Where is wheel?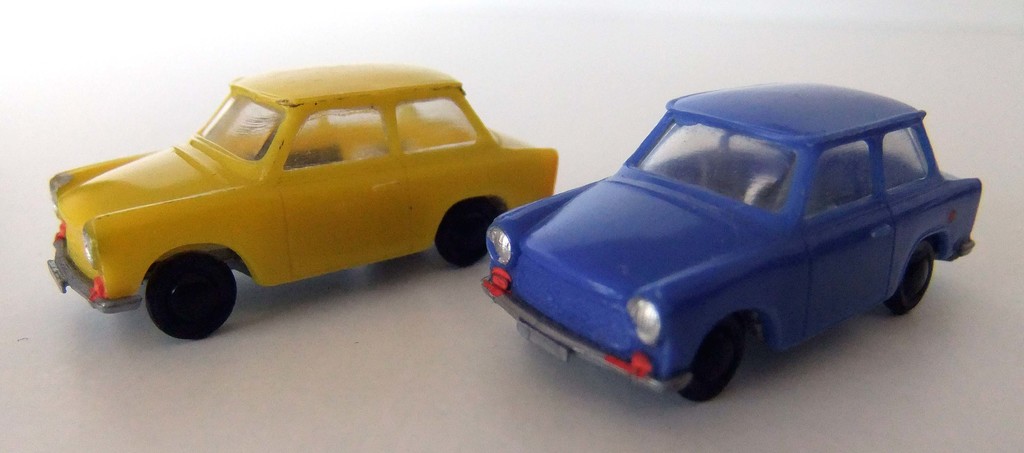
crop(883, 229, 940, 315).
